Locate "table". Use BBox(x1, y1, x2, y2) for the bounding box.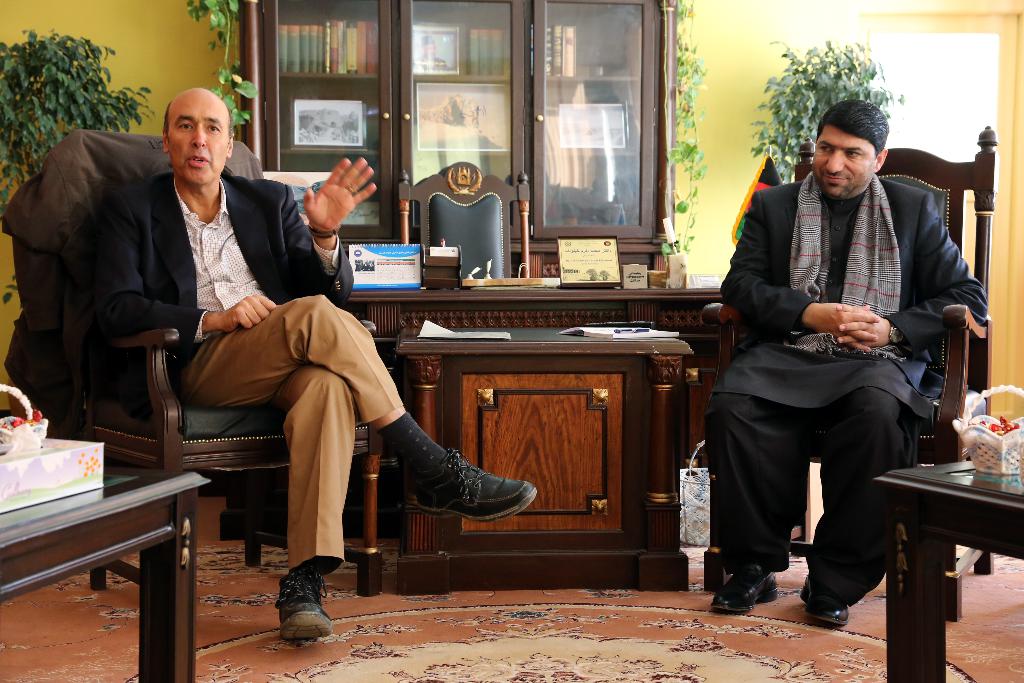
BBox(3, 467, 204, 659).
